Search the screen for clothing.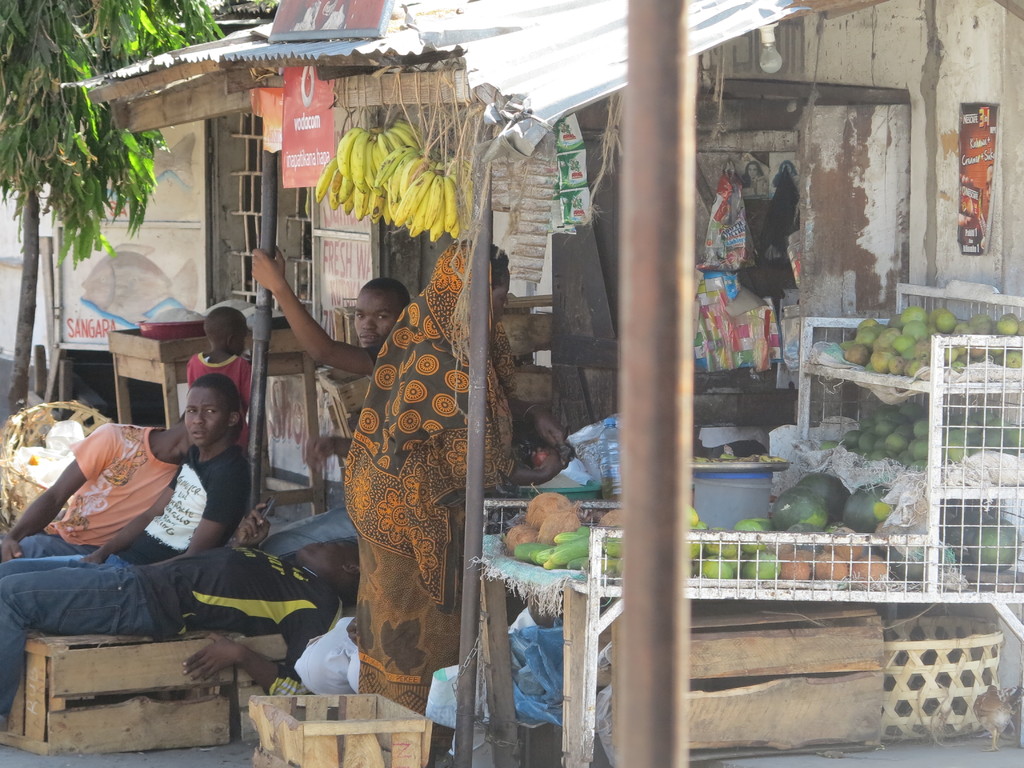
Found at (x1=0, y1=442, x2=240, y2=740).
